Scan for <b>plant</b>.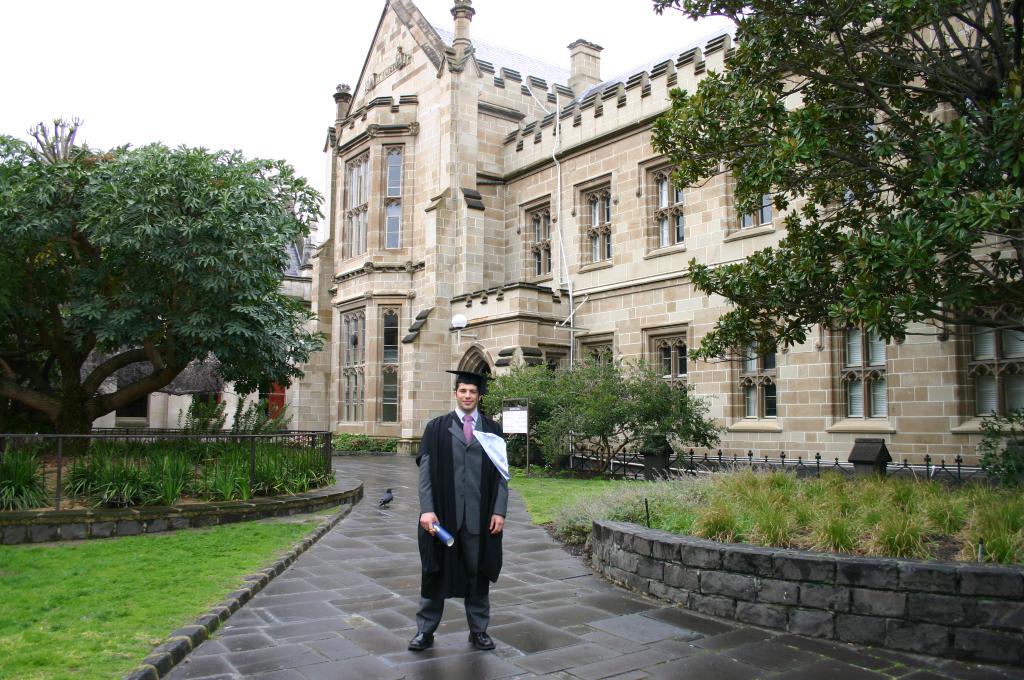
Scan result: l=325, t=430, r=400, b=451.
